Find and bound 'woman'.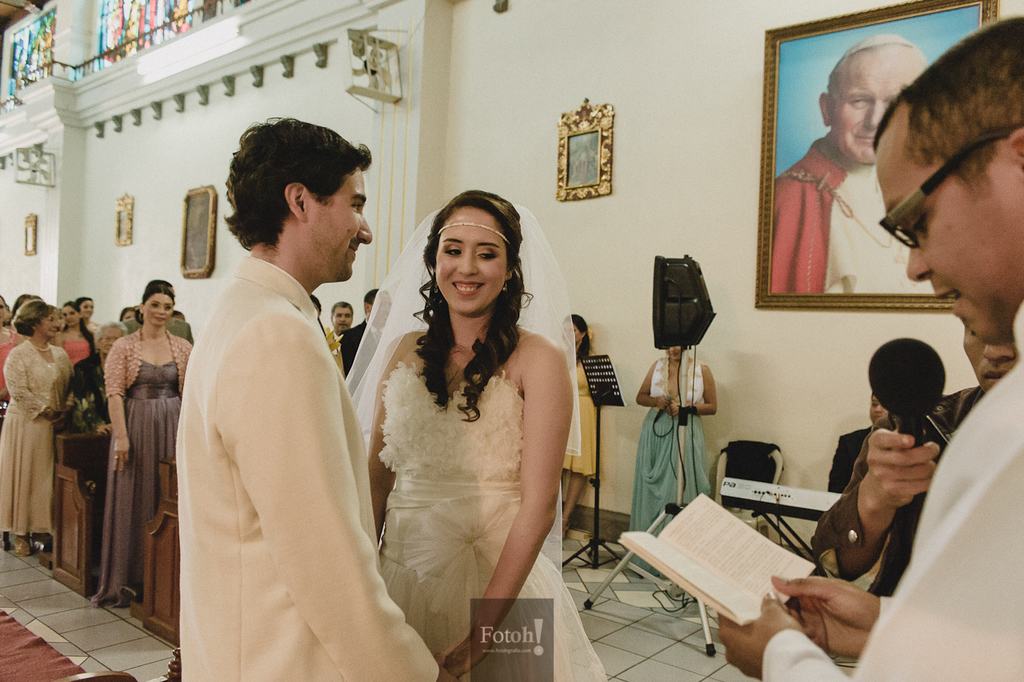
Bound: {"x1": 68, "y1": 317, "x2": 130, "y2": 444}.
